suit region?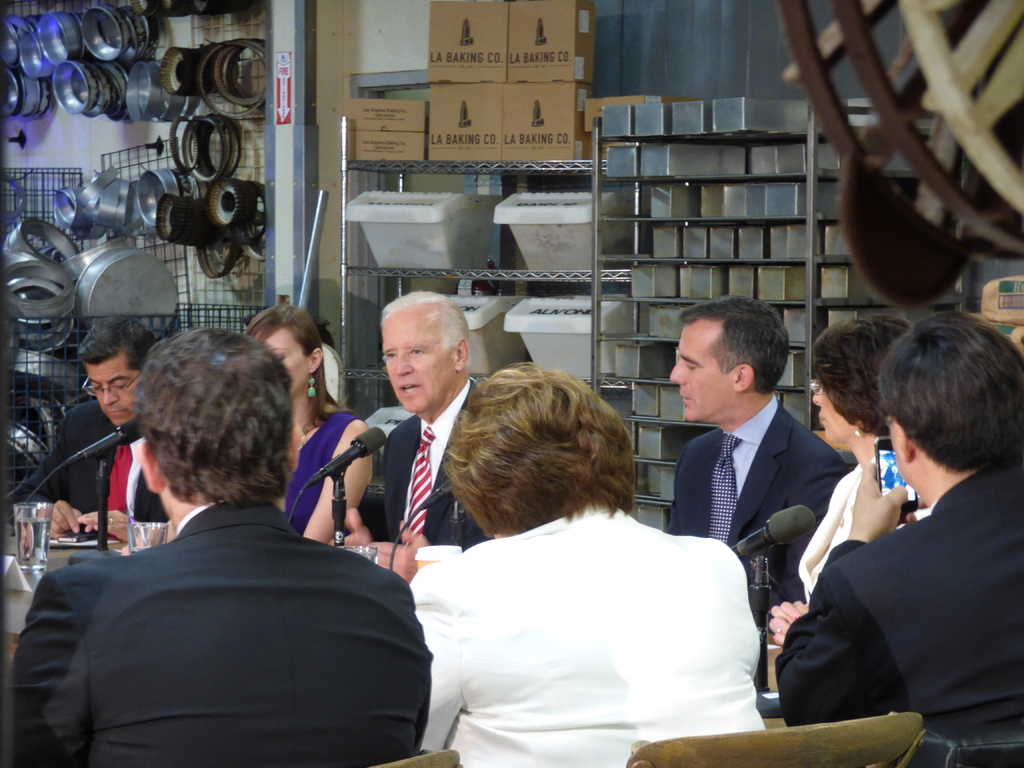
box=[660, 400, 856, 638]
